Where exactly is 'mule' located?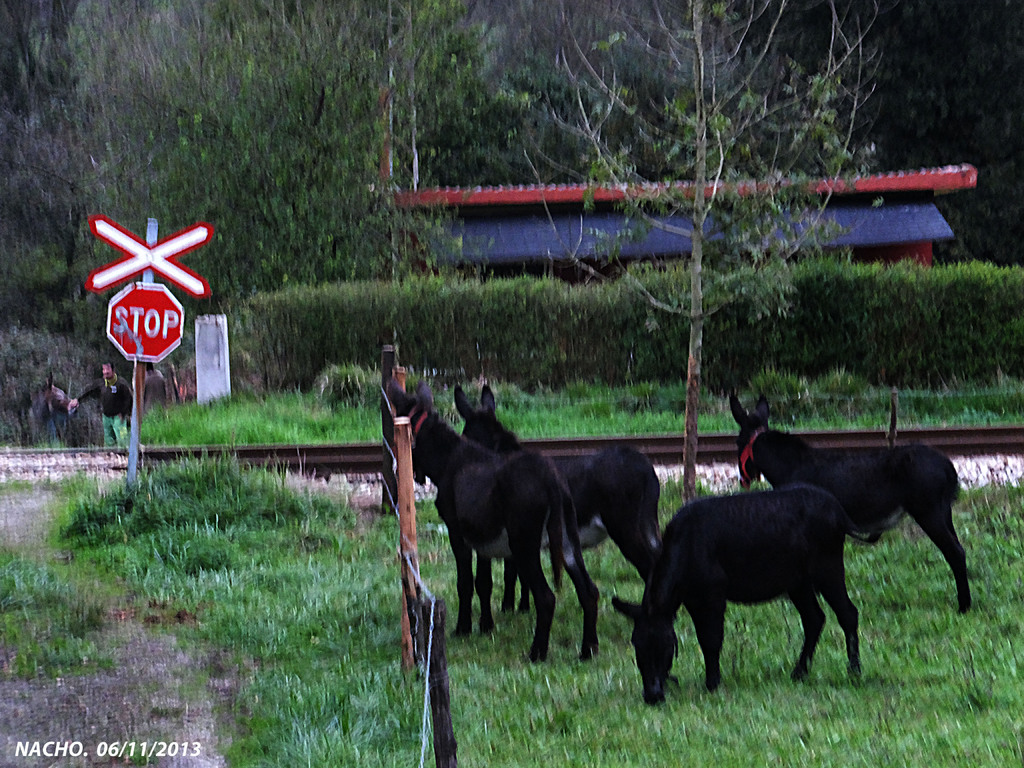
Its bounding box is (451,376,677,607).
